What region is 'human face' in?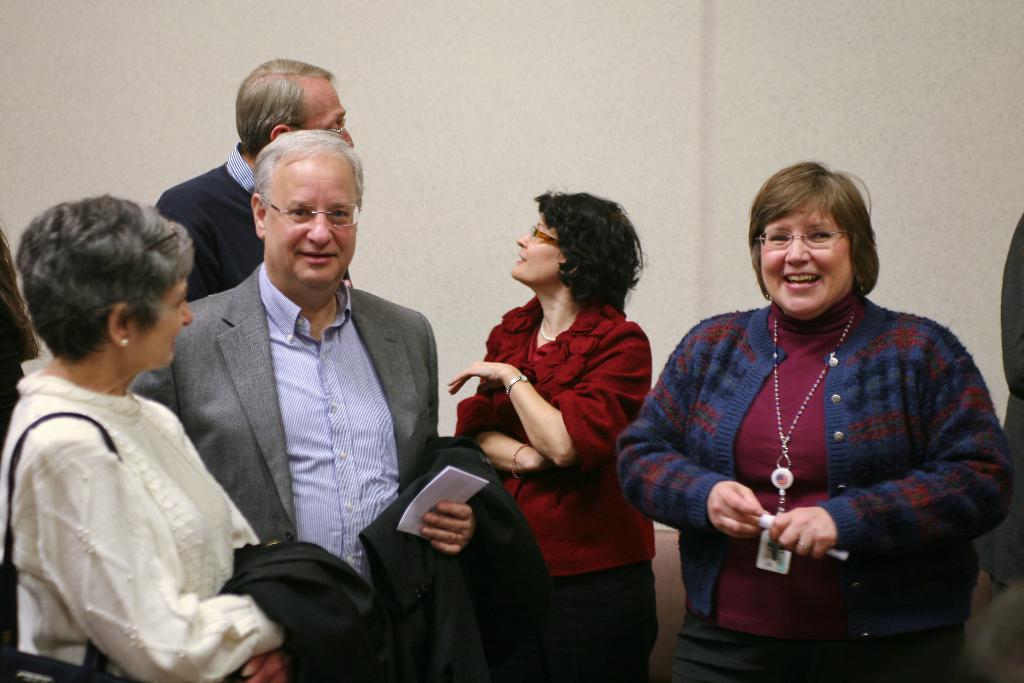
(755,203,854,317).
